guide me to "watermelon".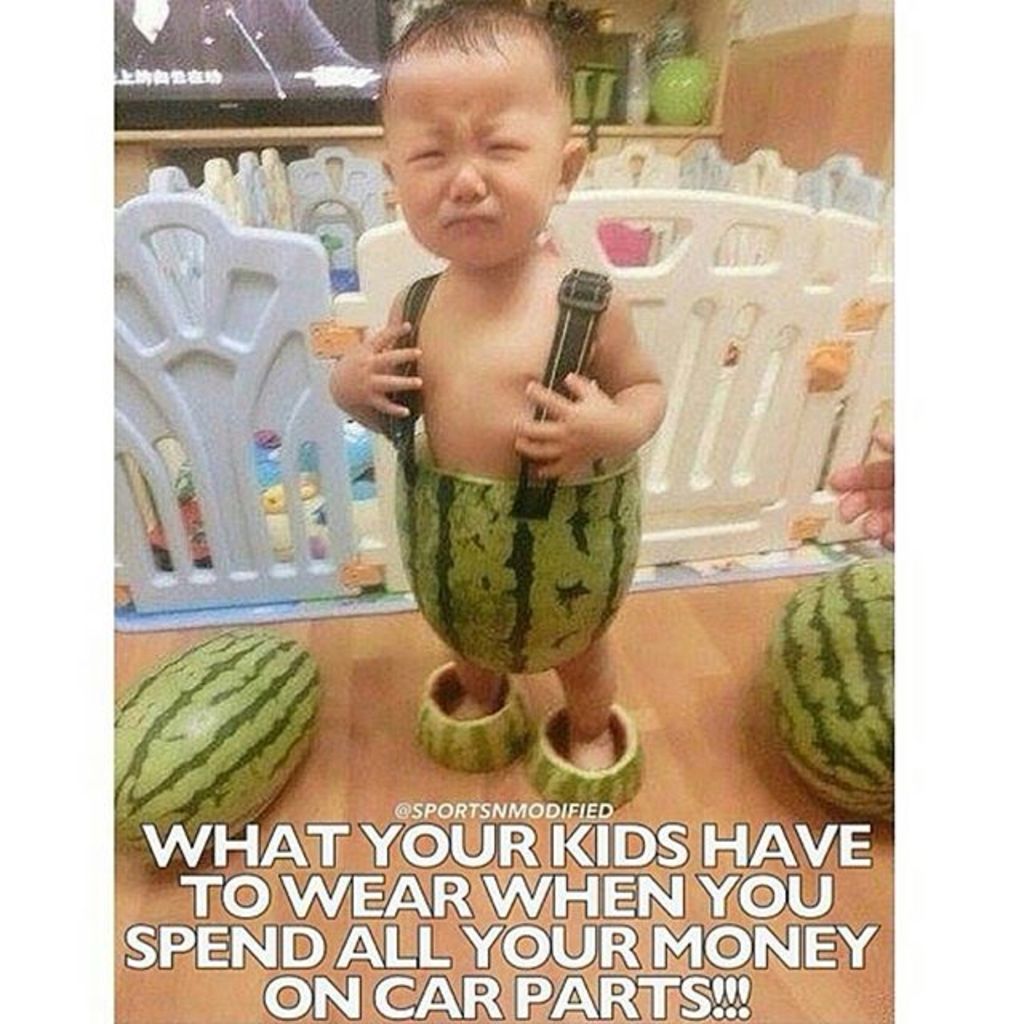
Guidance: 107/624/320/861.
